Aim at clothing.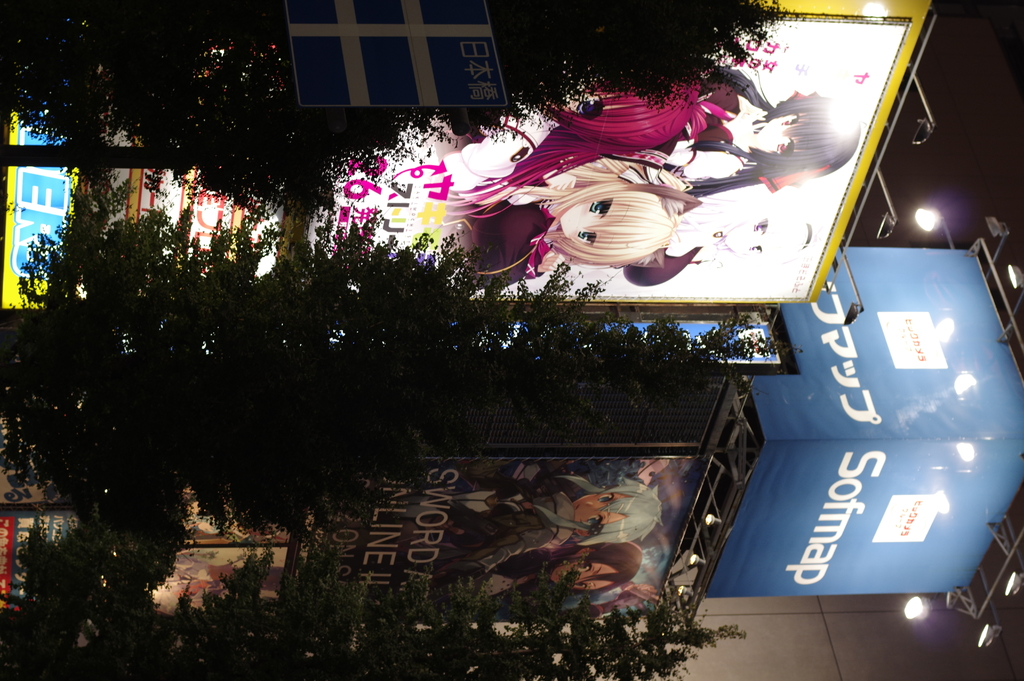
Aimed at region(475, 54, 748, 295).
